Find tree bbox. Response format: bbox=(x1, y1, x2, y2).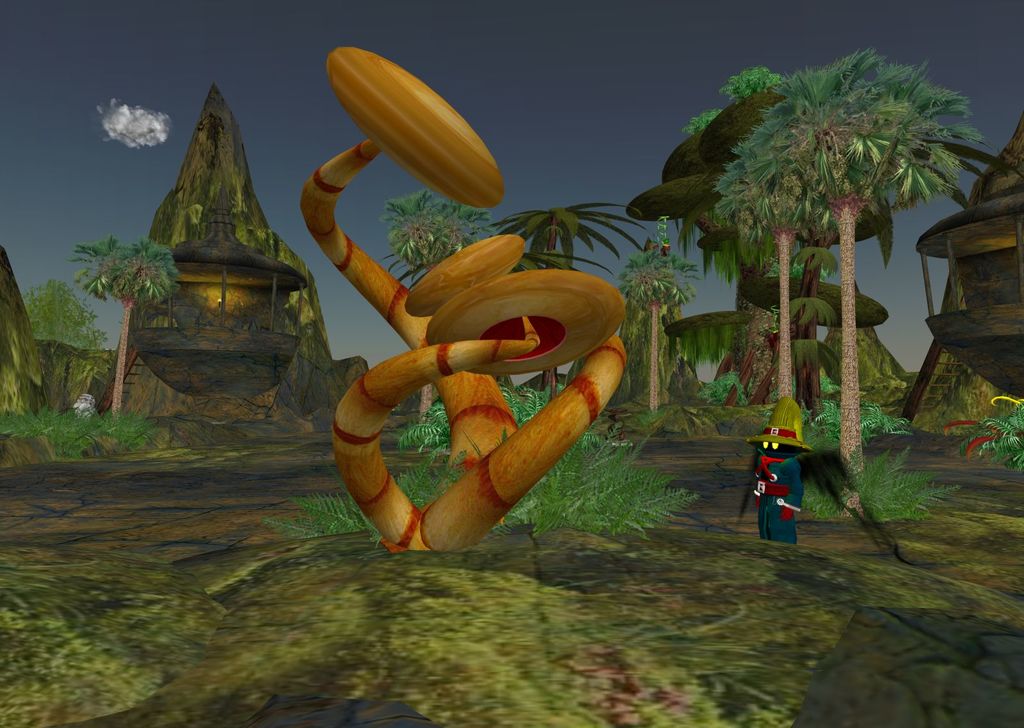
bbox=(621, 243, 691, 407).
